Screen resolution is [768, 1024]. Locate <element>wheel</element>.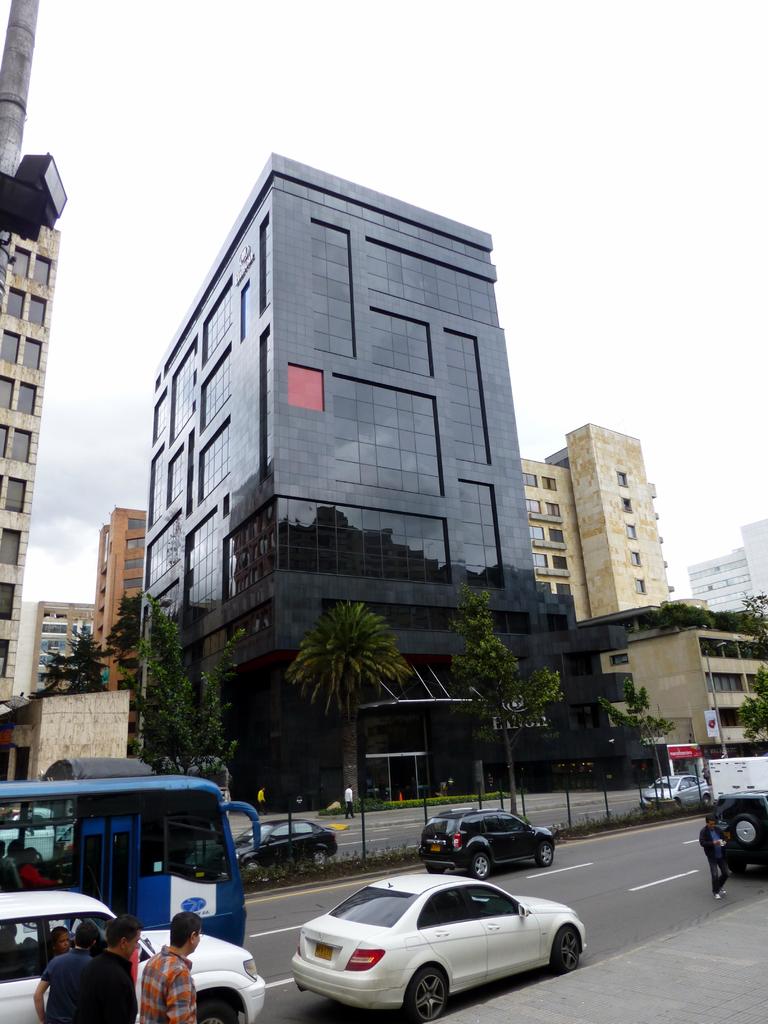
box=[543, 840, 551, 863].
